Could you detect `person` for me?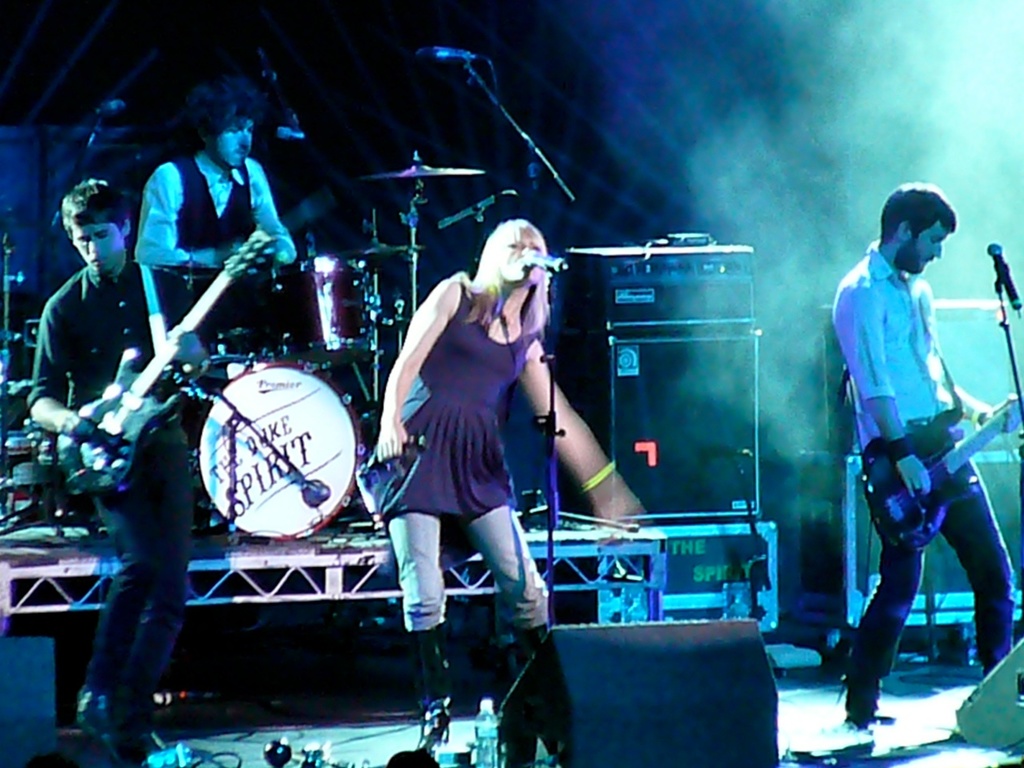
Detection result: 365,216,639,767.
